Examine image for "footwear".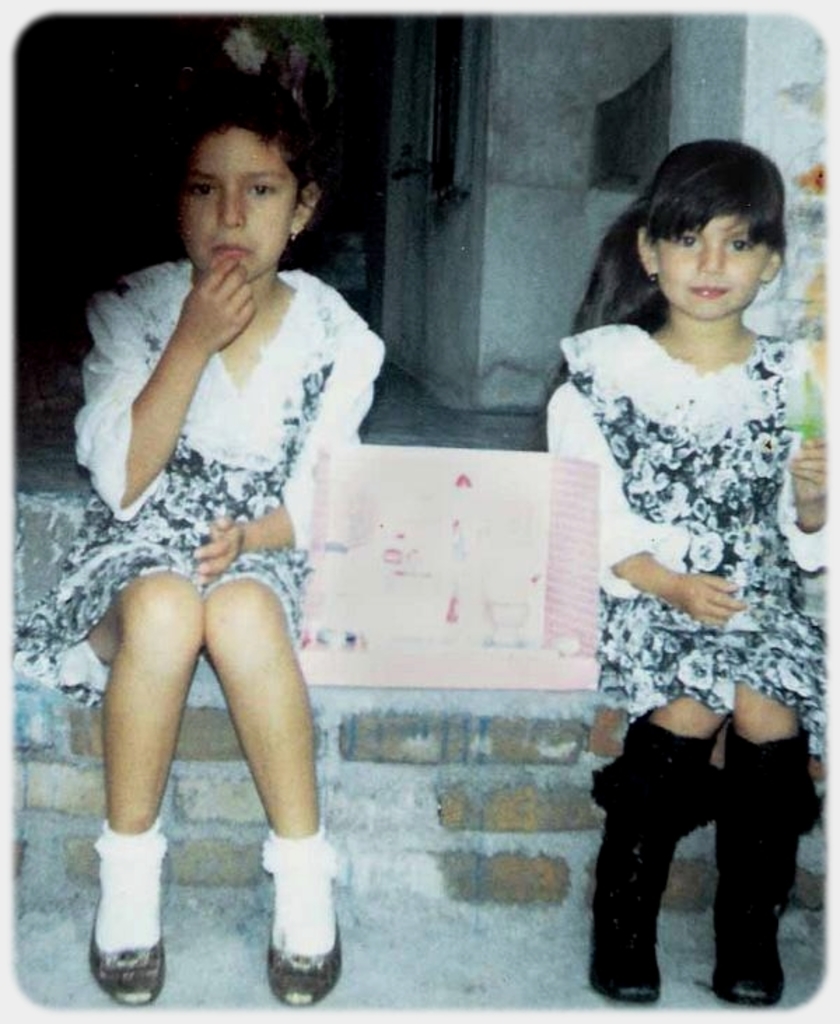
Examination result: bbox=(85, 850, 169, 1020).
